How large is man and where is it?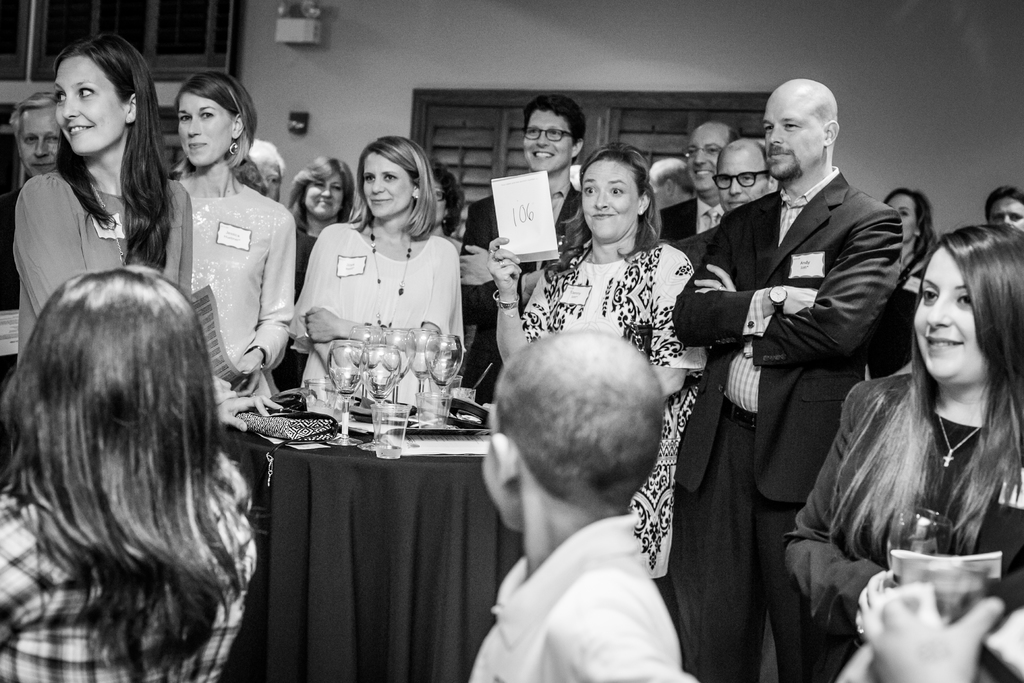
Bounding box: select_region(1, 89, 63, 306).
